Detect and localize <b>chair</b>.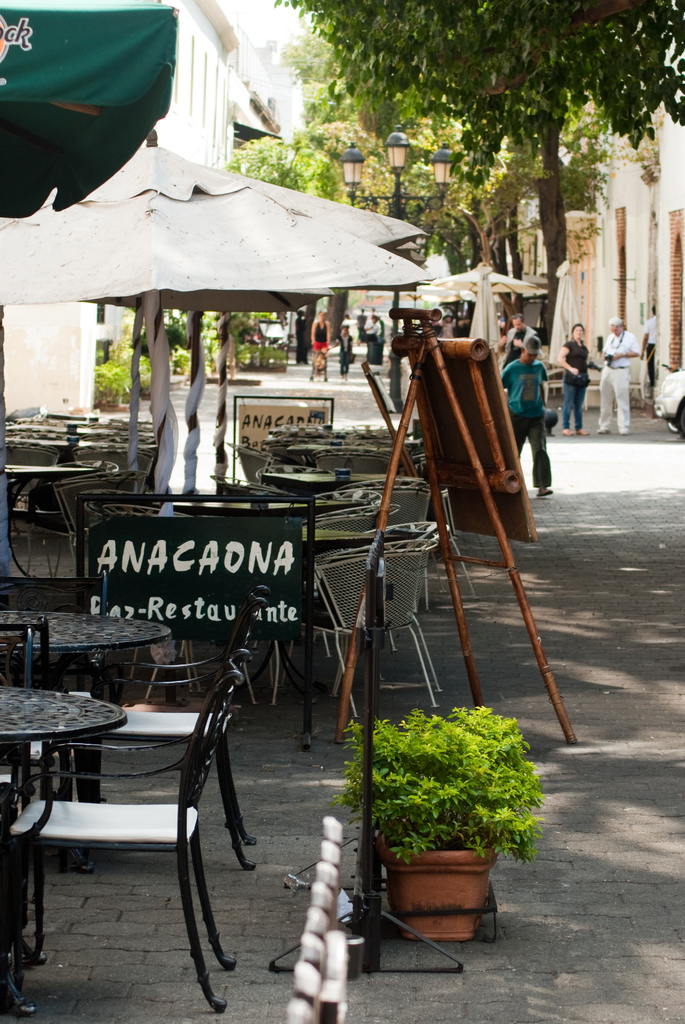
Localized at <box>53,581,267,872</box>.
